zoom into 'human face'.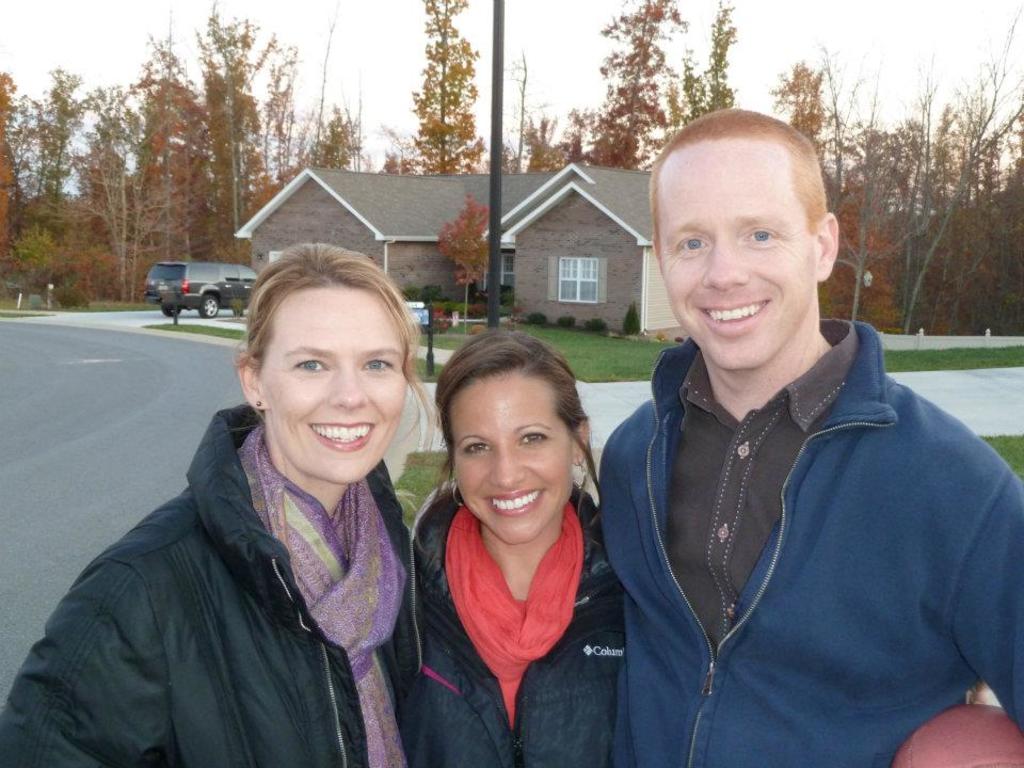
Zoom target: detection(448, 373, 569, 540).
